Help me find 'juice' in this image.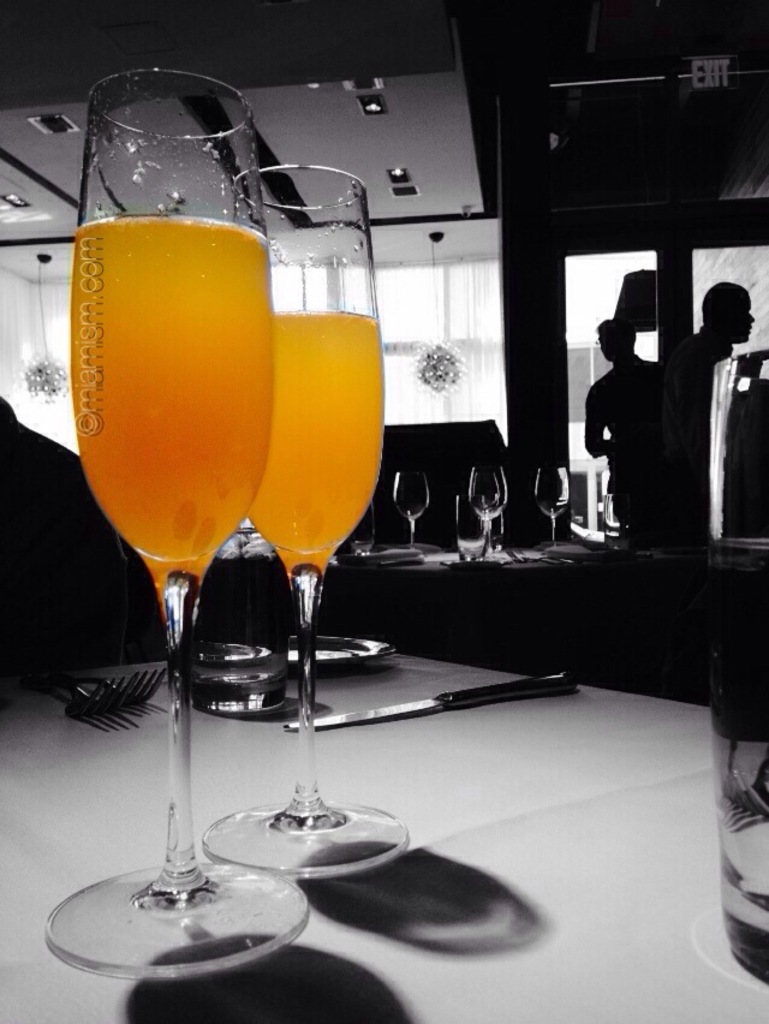
Found it: bbox(245, 310, 388, 579).
